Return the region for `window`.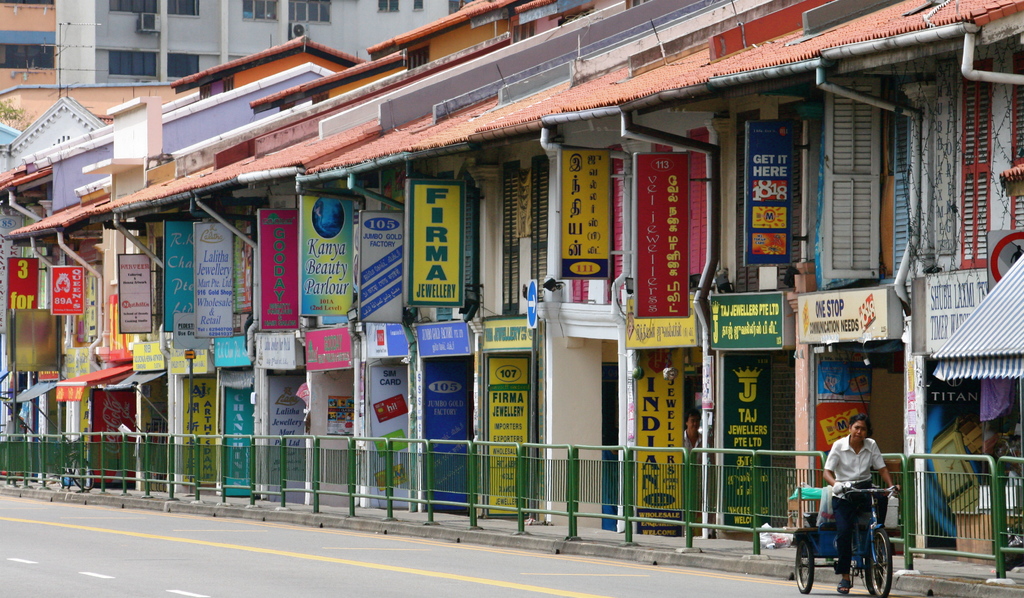
[284, 0, 330, 27].
